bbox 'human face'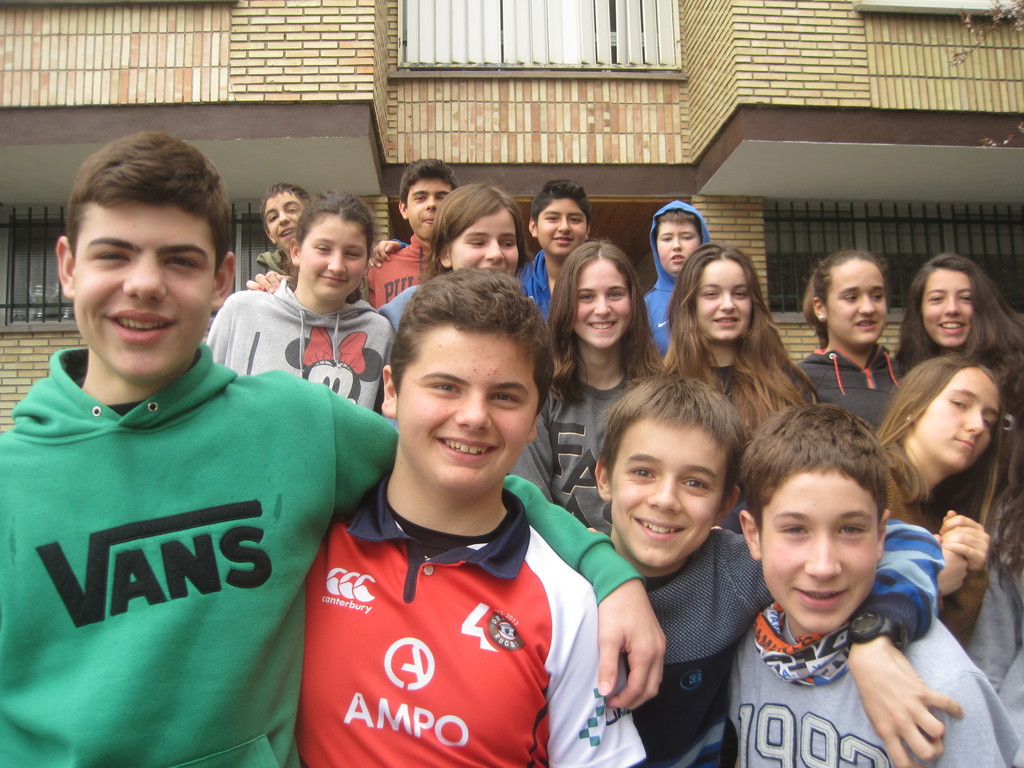
(left=74, top=204, right=212, bottom=380)
